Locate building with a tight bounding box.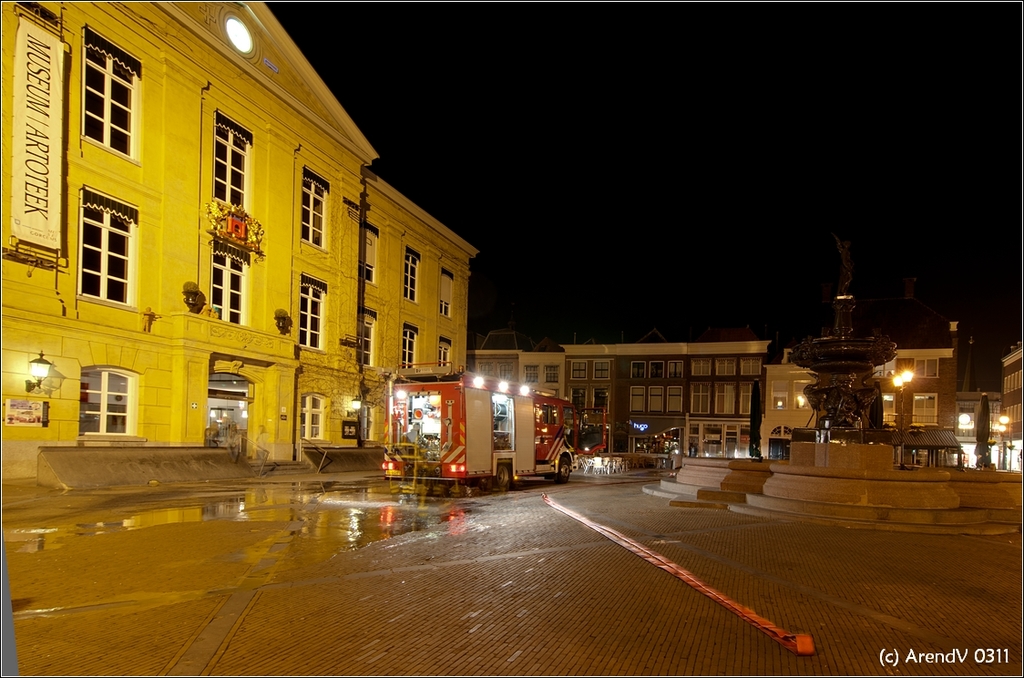
bbox(0, 5, 479, 476).
